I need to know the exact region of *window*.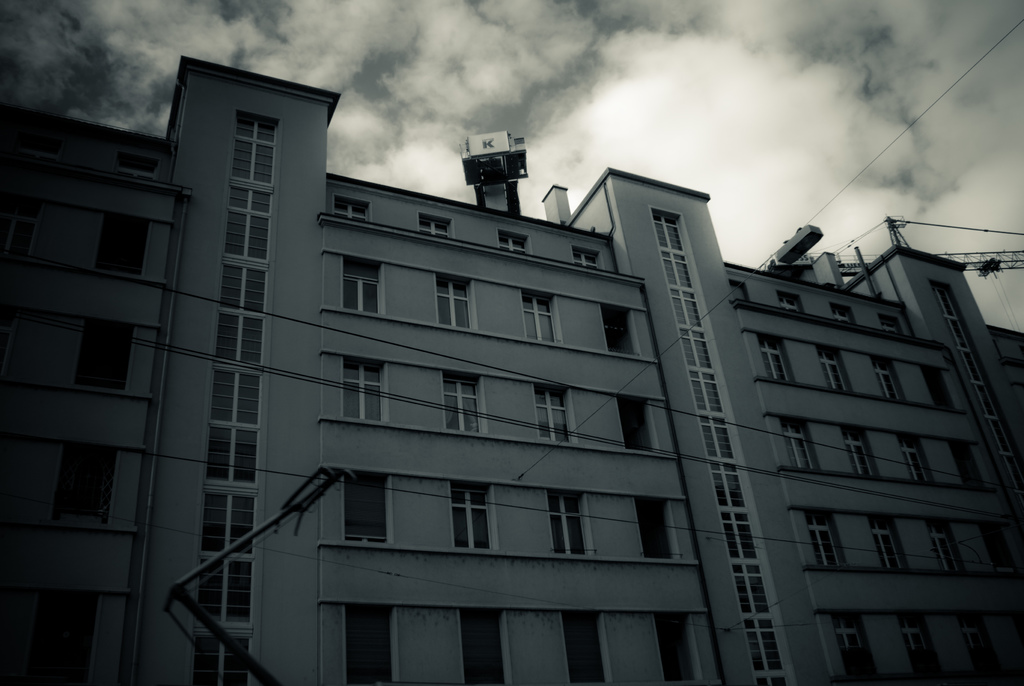
Region: l=868, t=347, r=910, b=406.
